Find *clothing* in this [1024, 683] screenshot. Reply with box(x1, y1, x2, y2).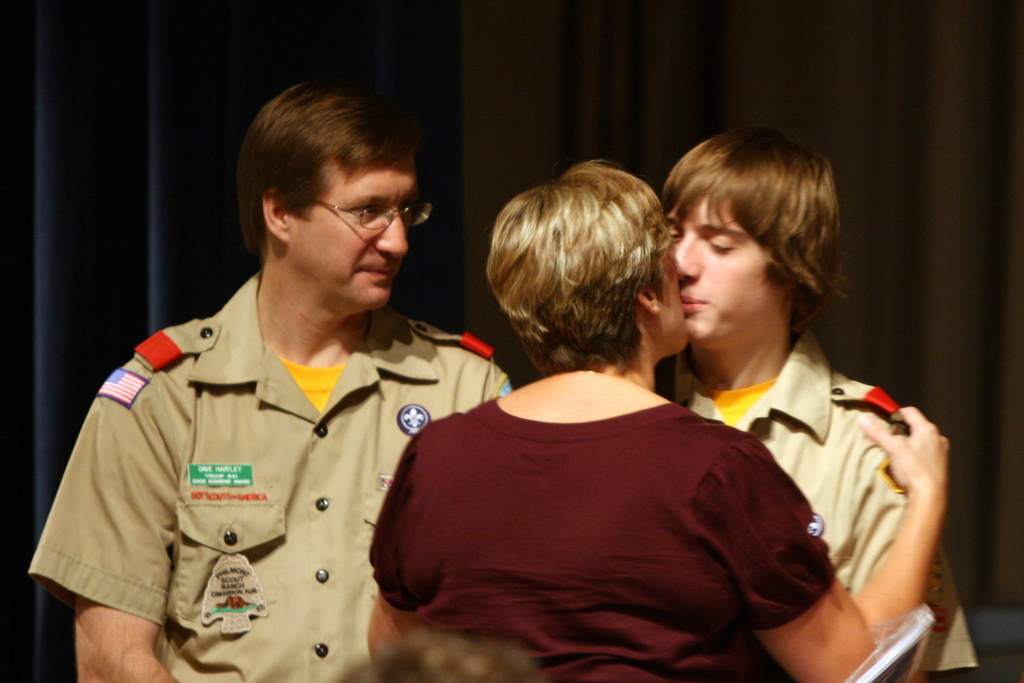
box(657, 317, 976, 682).
